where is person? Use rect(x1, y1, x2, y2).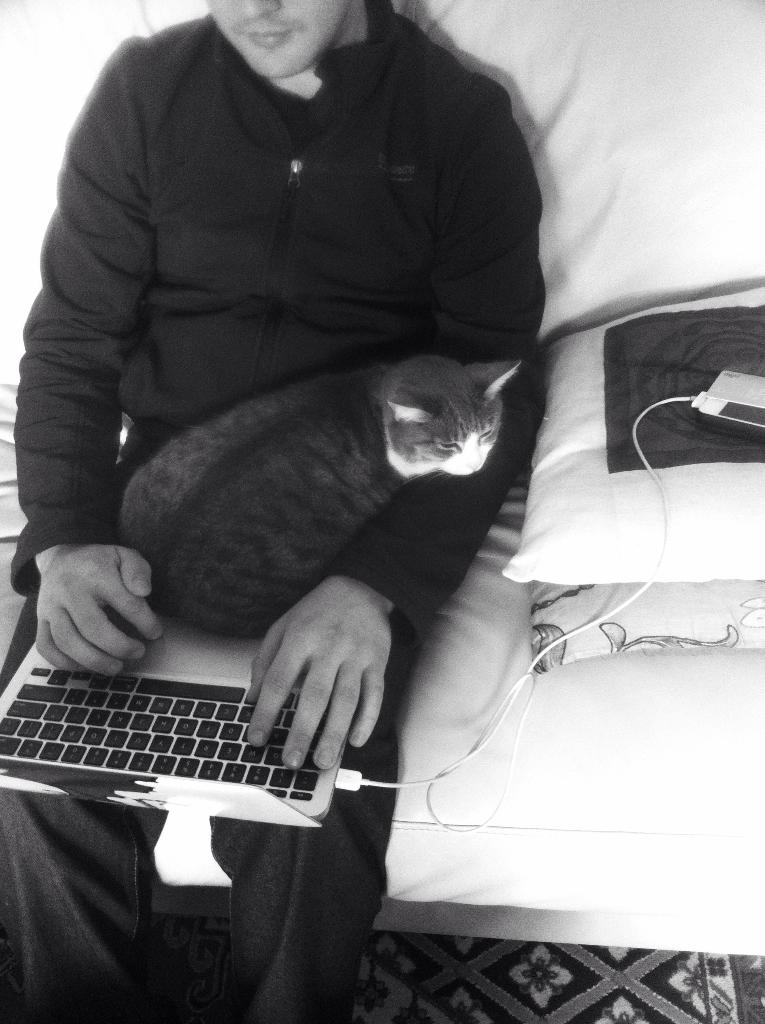
rect(5, 0, 642, 857).
